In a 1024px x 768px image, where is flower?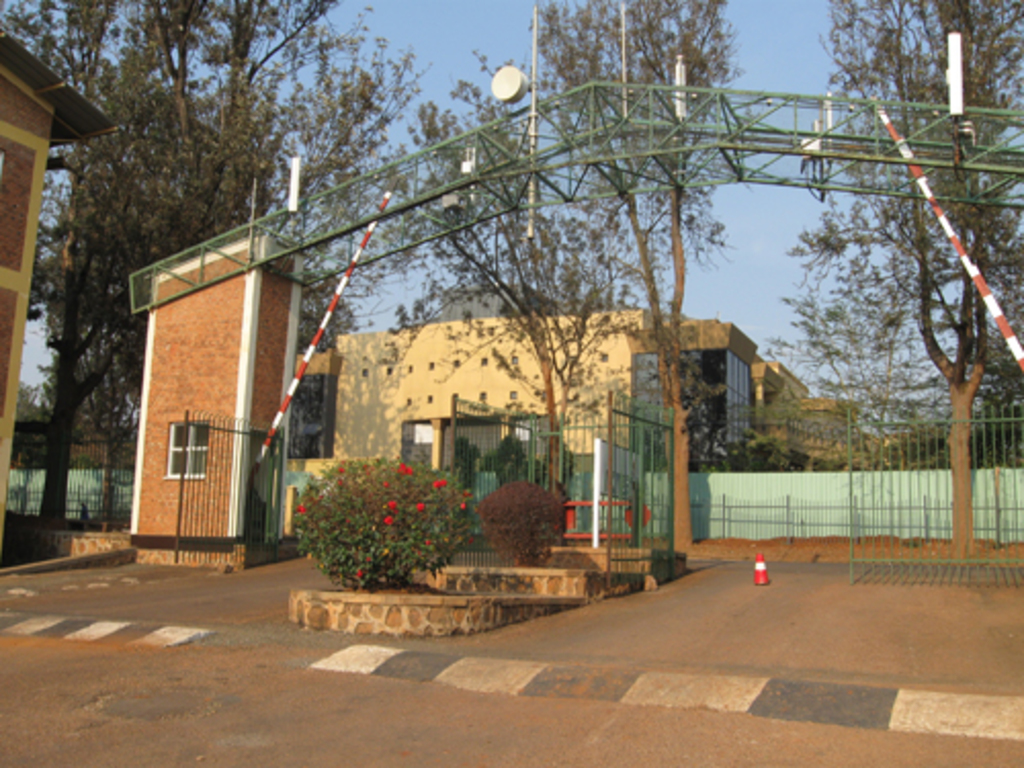
{"x1": 424, "y1": 477, "x2": 455, "y2": 494}.
